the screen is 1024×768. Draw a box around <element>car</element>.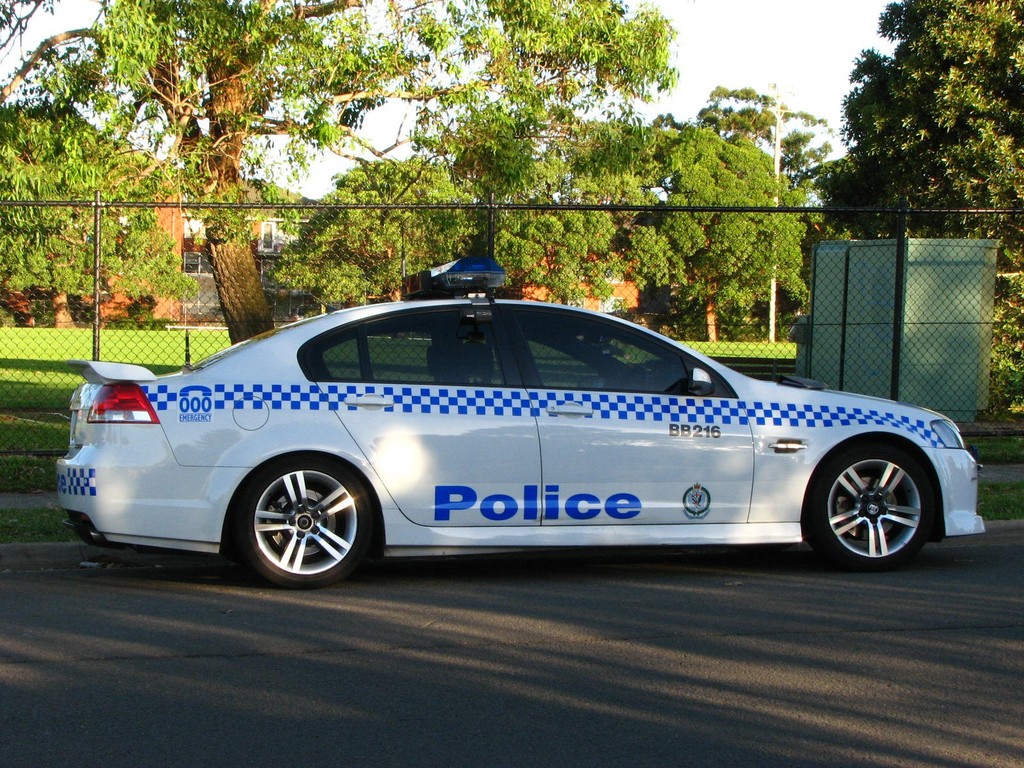
[left=54, top=282, right=993, bottom=594].
